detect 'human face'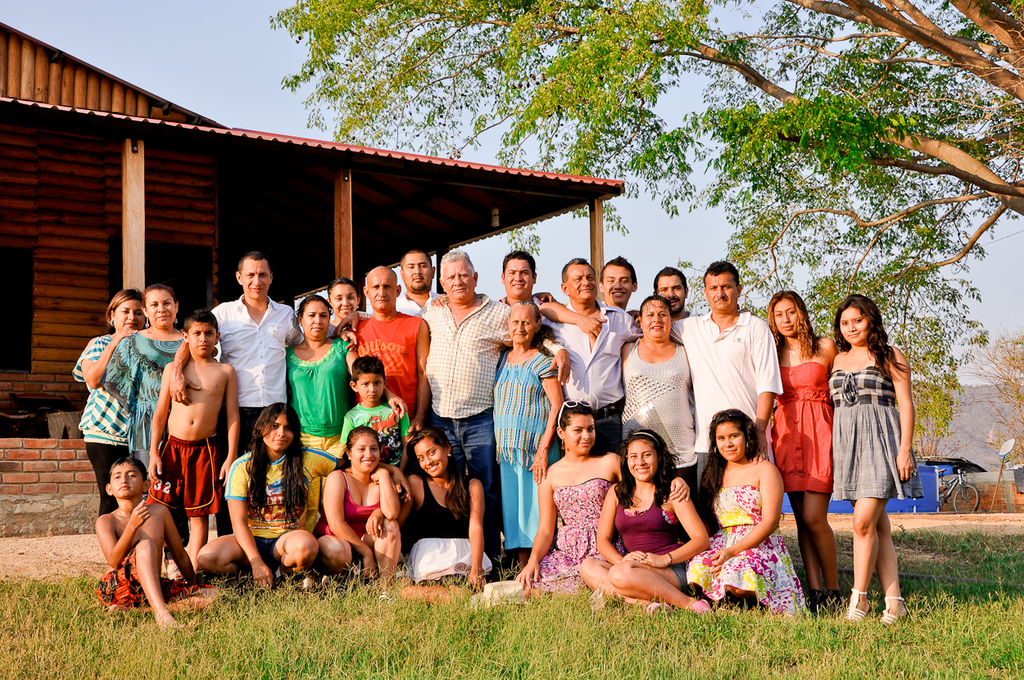
[240,262,272,295]
